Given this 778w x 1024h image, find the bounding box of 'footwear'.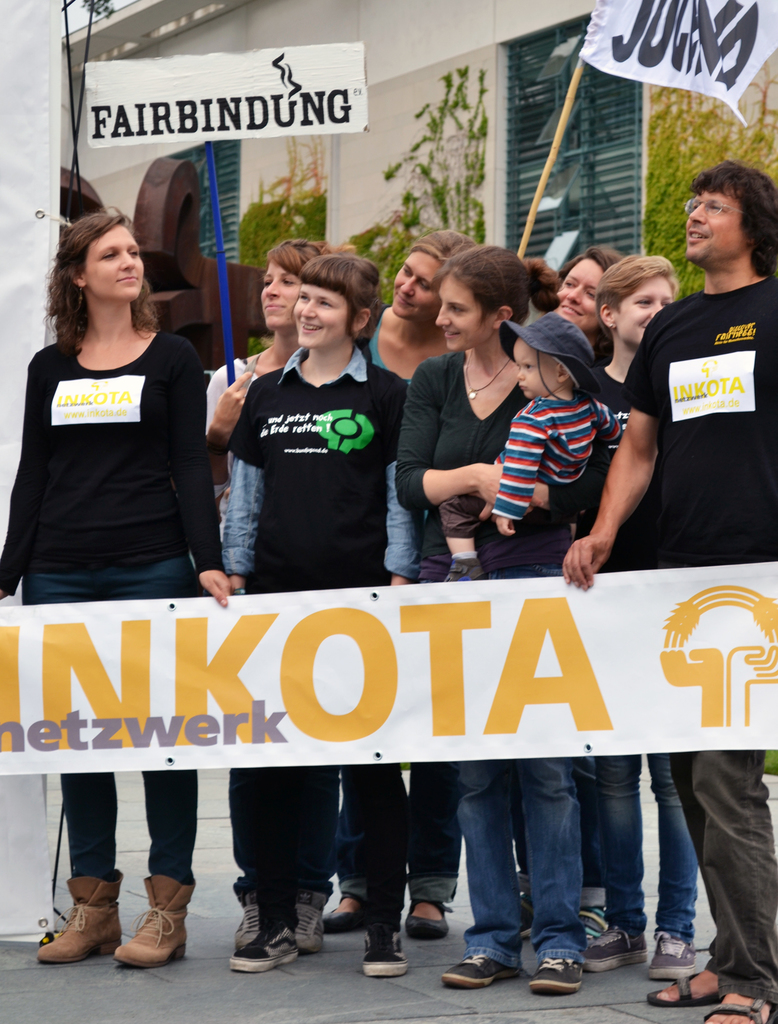
<box>530,949,584,998</box>.
